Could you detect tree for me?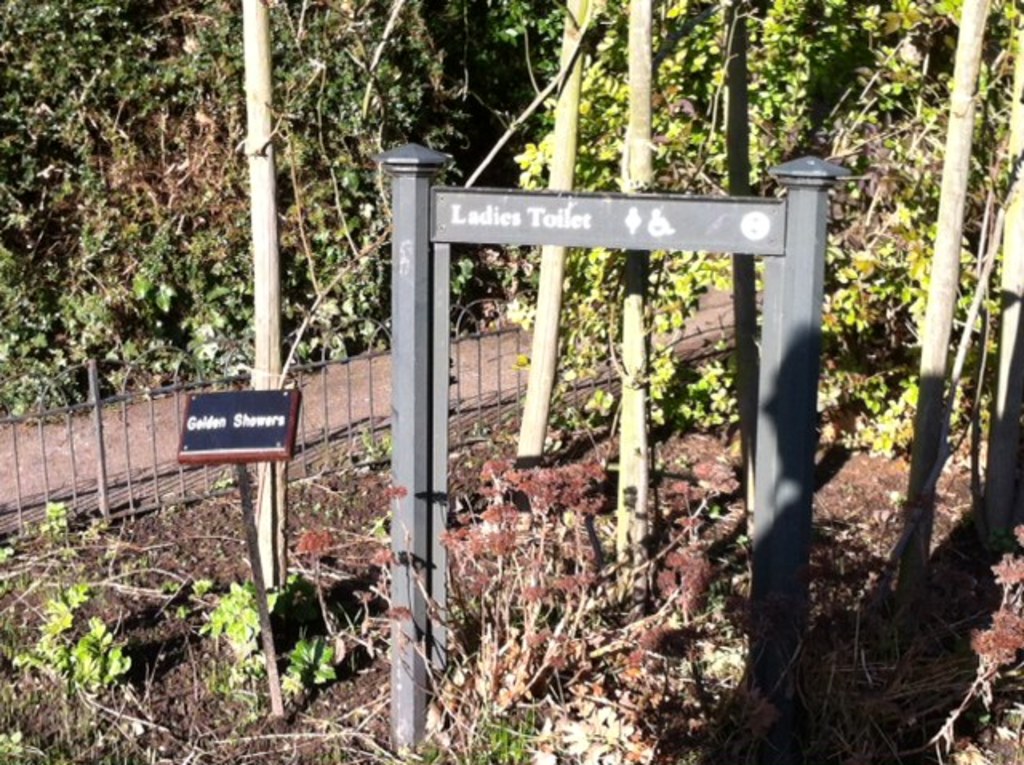
Detection result: (x1=0, y1=0, x2=1014, y2=639).
